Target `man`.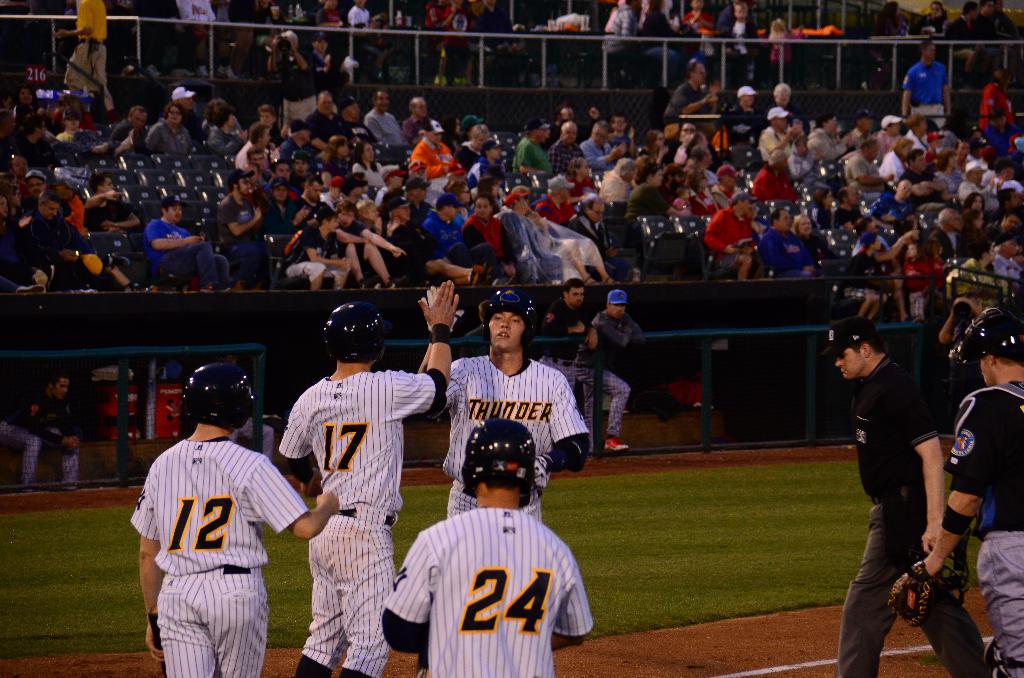
Target region: 943:0:992:78.
